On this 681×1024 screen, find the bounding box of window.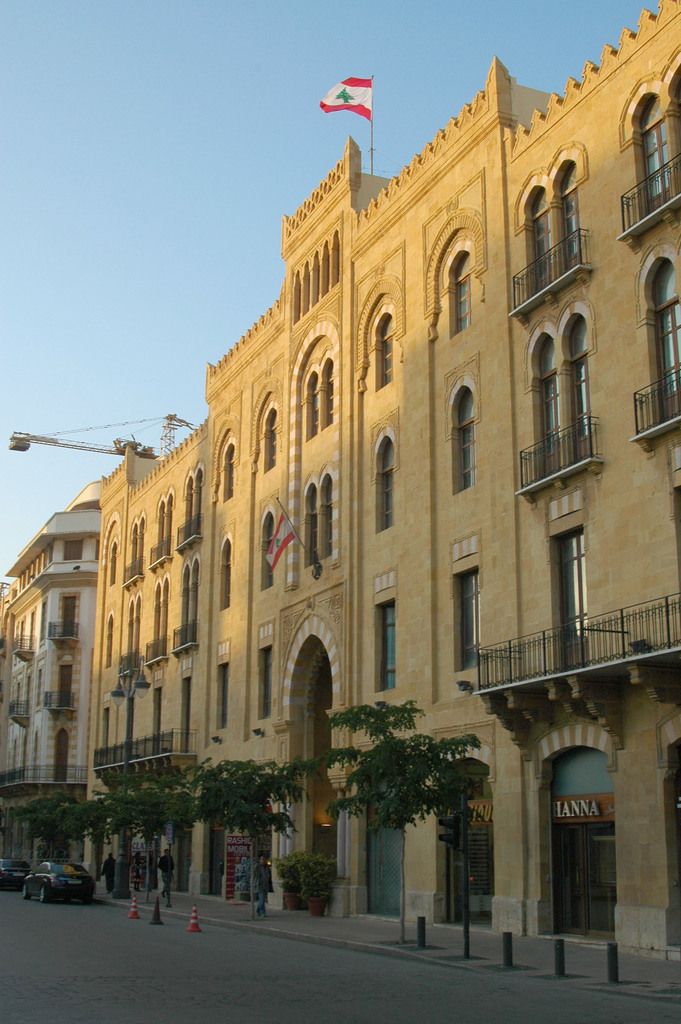
Bounding box: region(545, 743, 612, 944).
